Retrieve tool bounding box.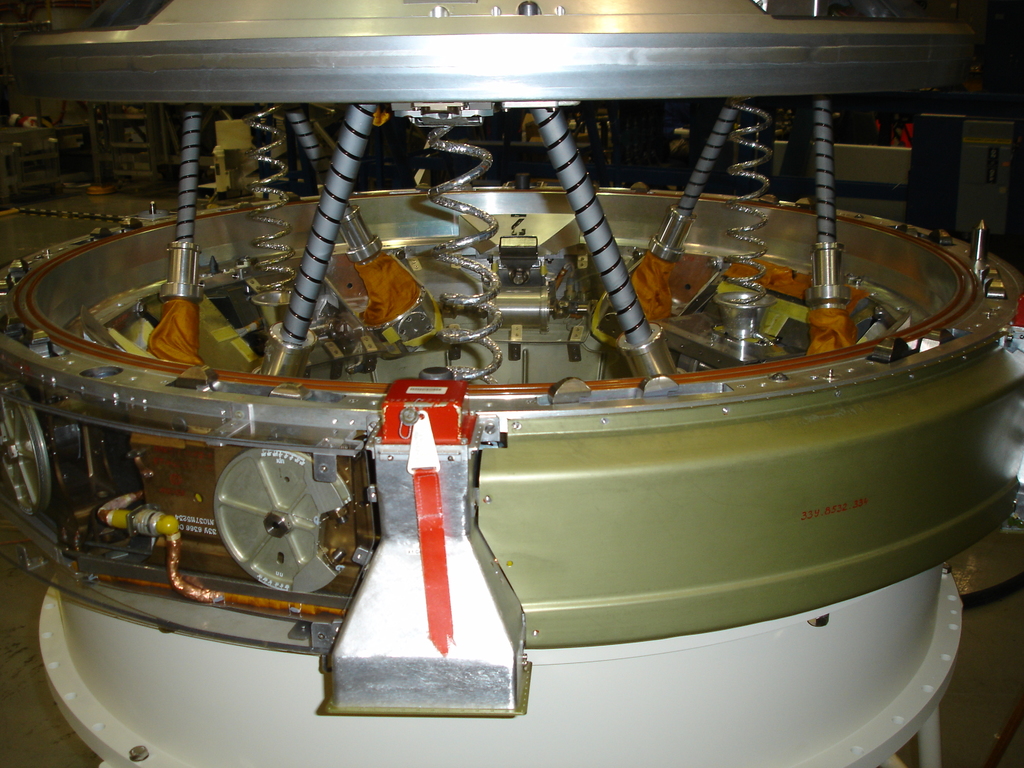
Bounding box: box(805, 88, 840, 348).
